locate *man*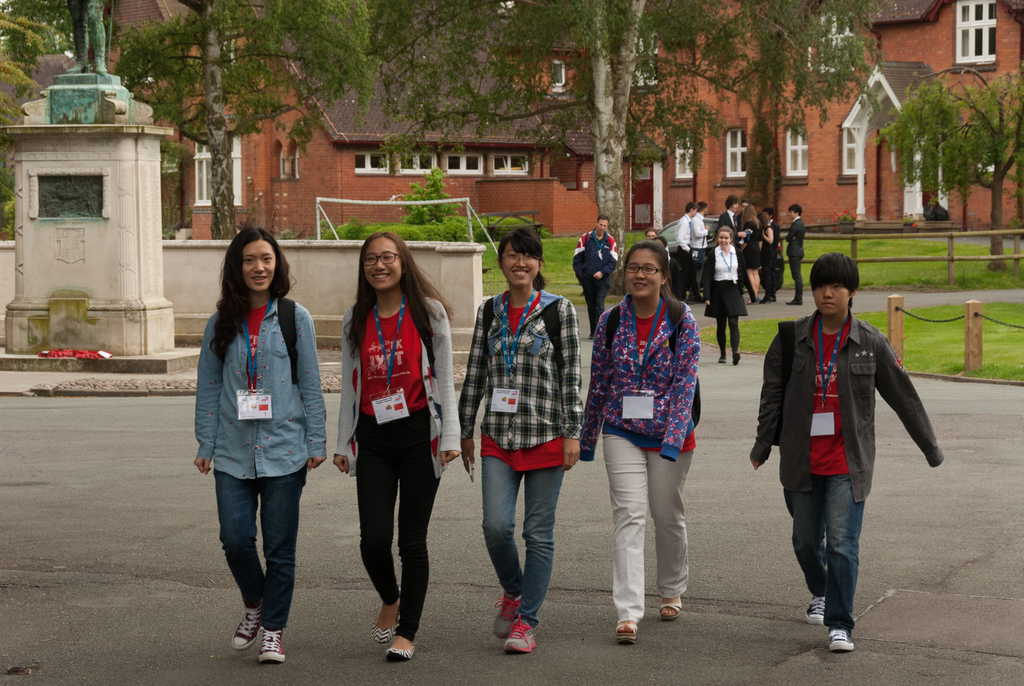
select_region(719, 199, 740, 233)
